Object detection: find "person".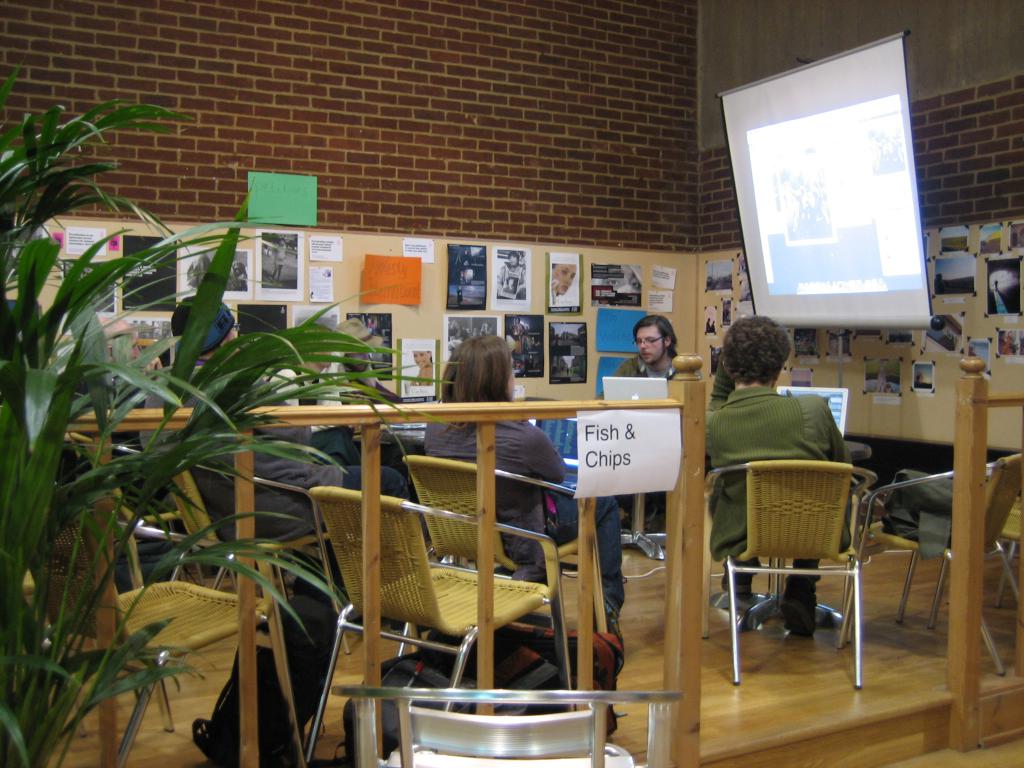
locate(412, 350, 436, 386).
